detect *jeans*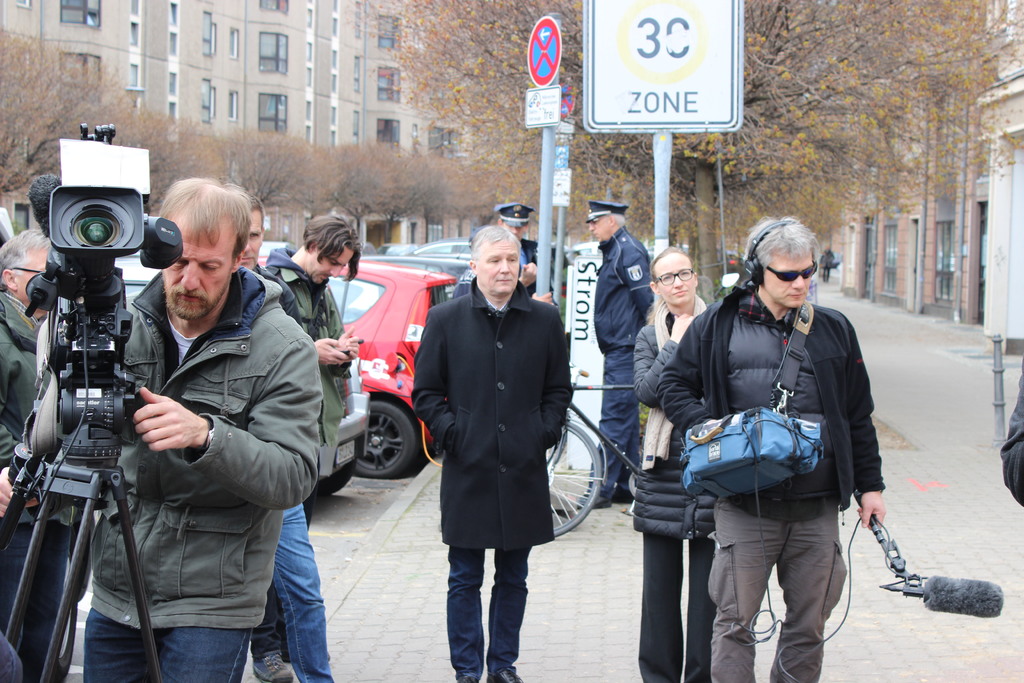
rect(82, 604, 254, 682)
